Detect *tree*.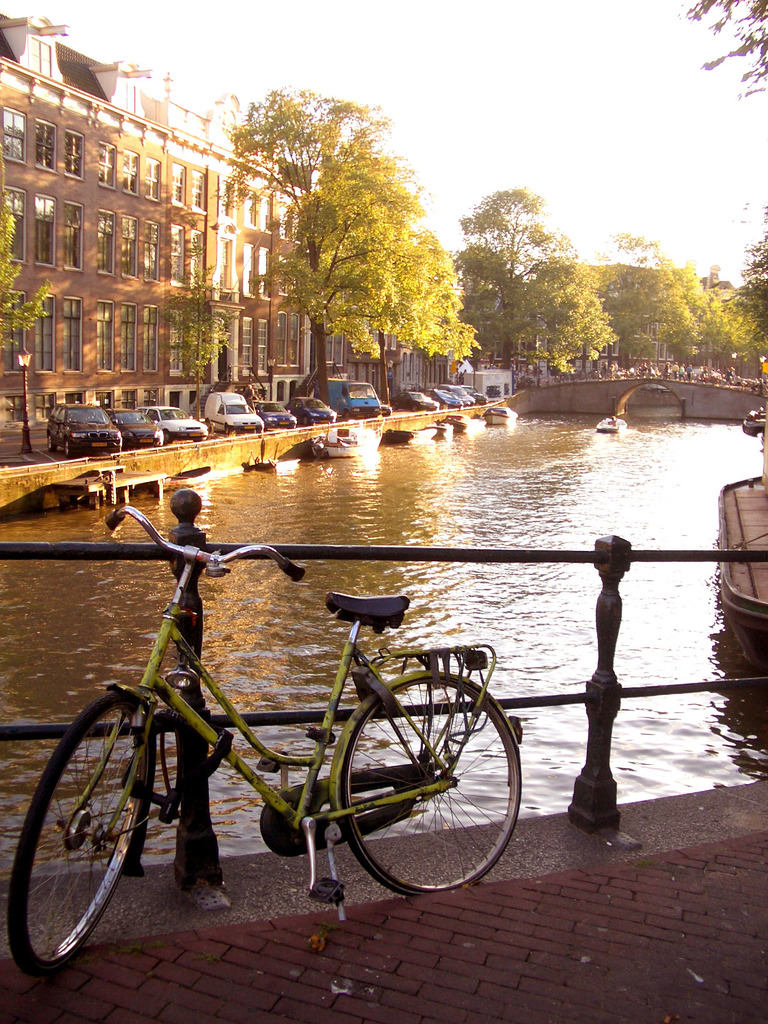
Detected at [left=204, top=85, right=480, bottom=404].
